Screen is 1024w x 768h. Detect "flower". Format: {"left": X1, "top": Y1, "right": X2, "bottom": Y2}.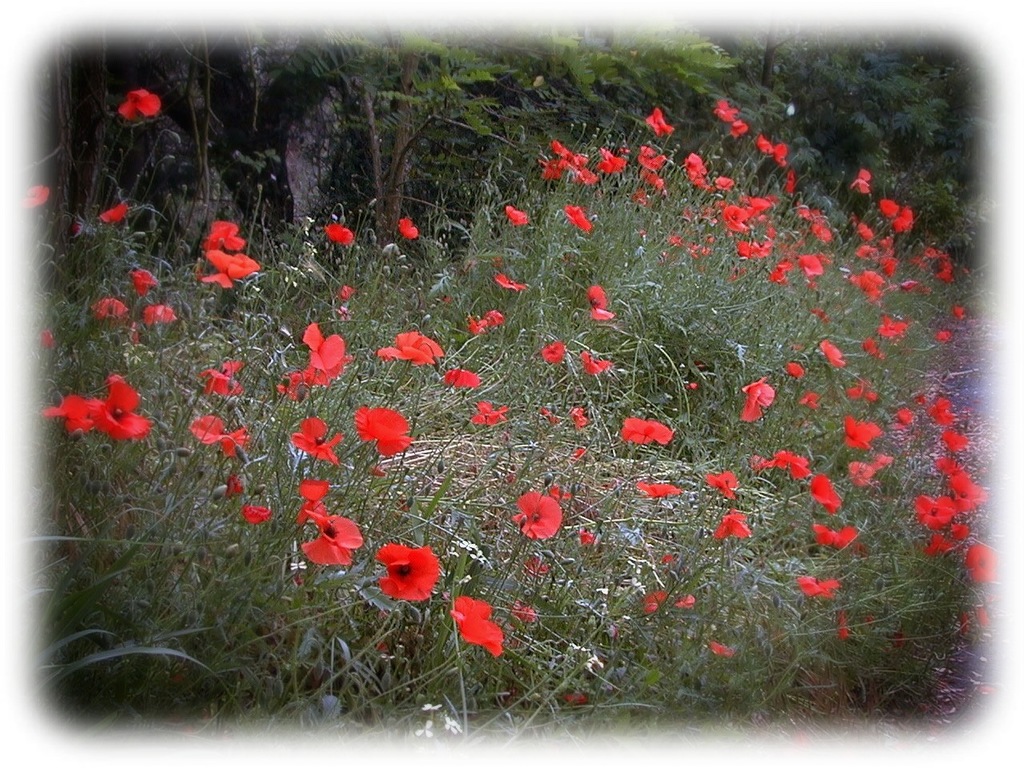
{"left": 710, "top": 508, "right": 755, "bottom": 540}.
